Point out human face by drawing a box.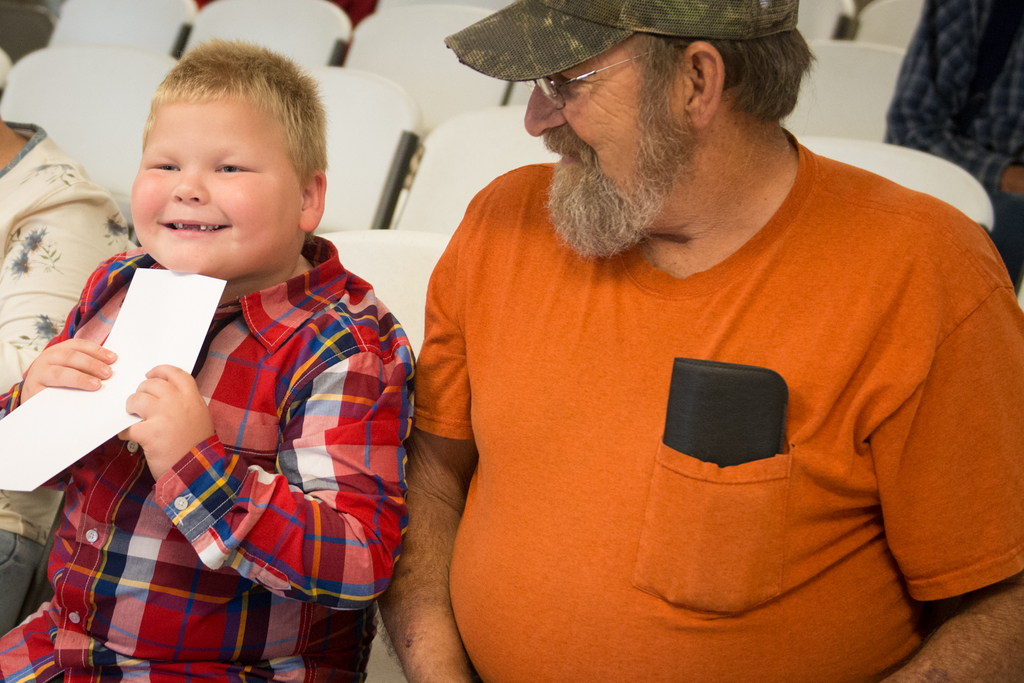
{"left": 129, "top": 98, "right": 298, "bottom": 277}.
